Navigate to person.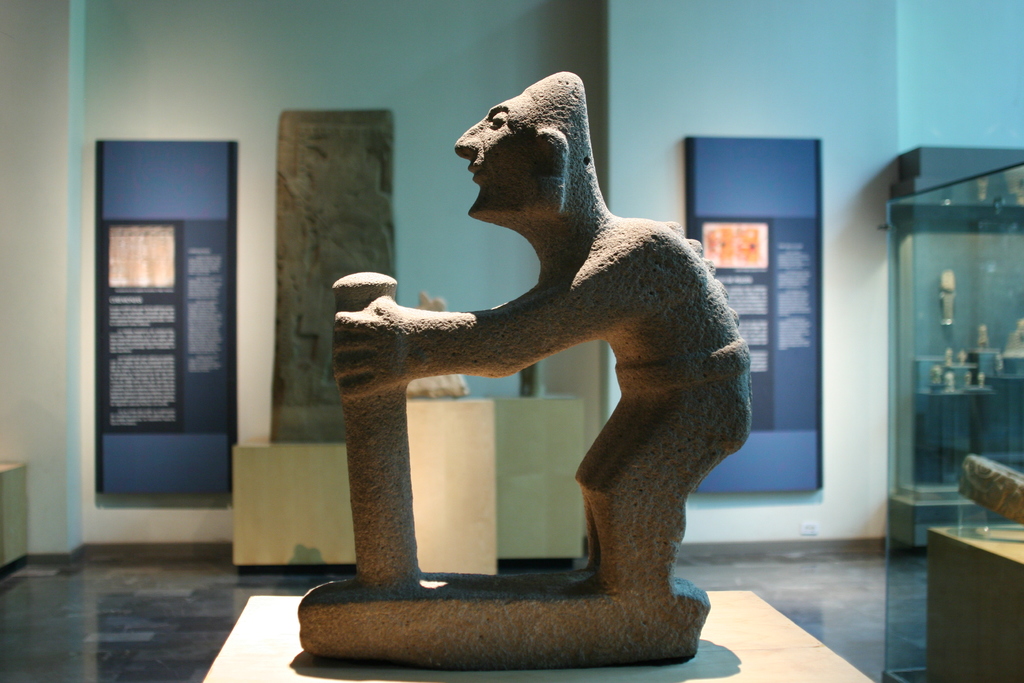
Navigation target: 334,72,753,603.
